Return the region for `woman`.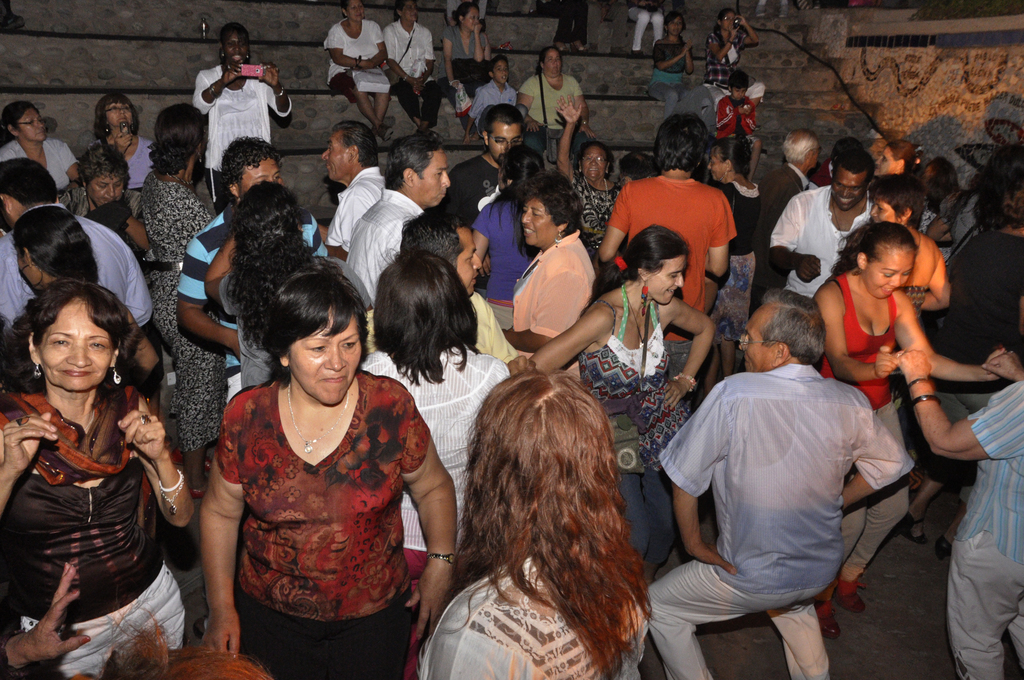
202,193,378,398.
